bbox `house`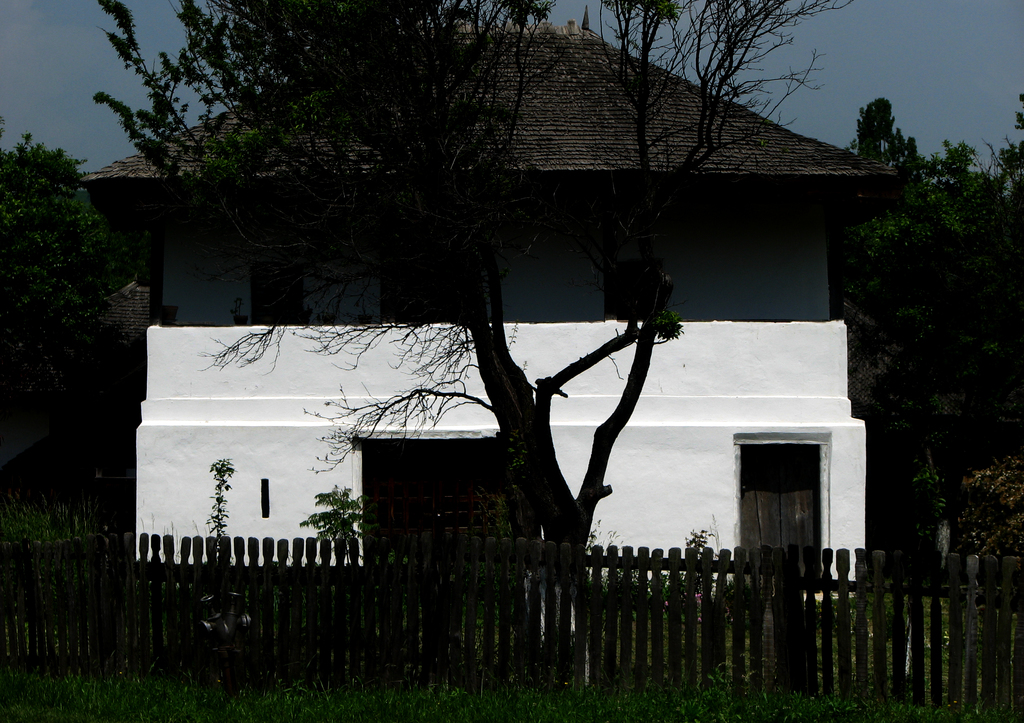
BBox(101, 77, 913, 610)
